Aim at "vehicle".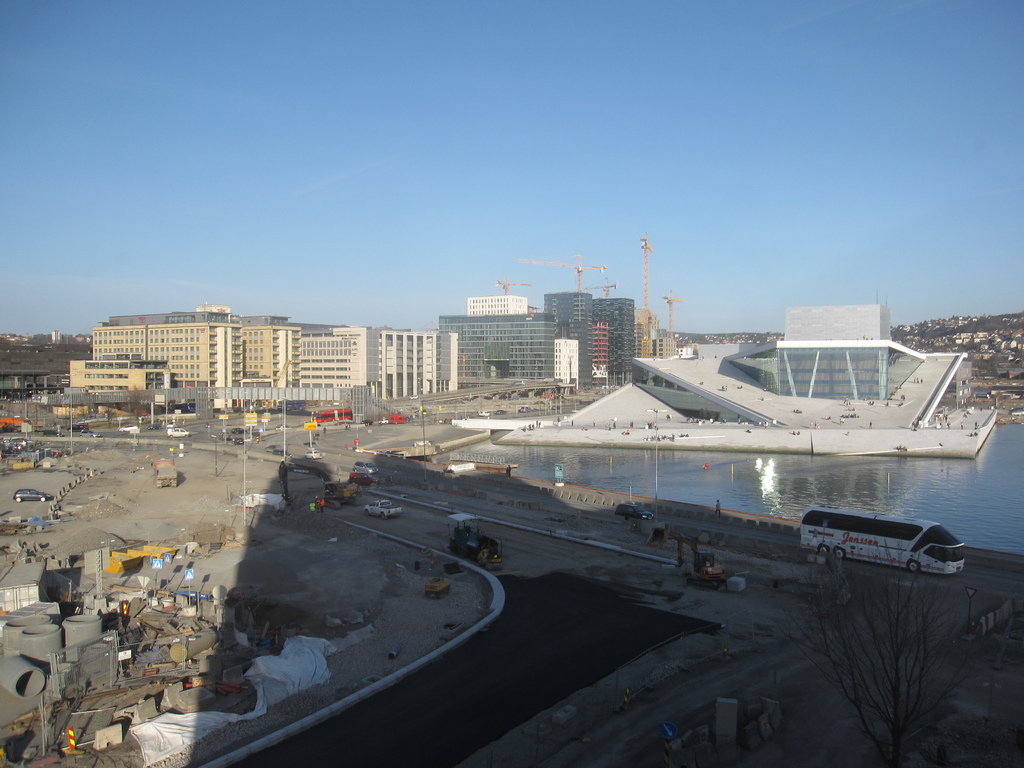
Aimed at crop(390, 413, 406, 422).
